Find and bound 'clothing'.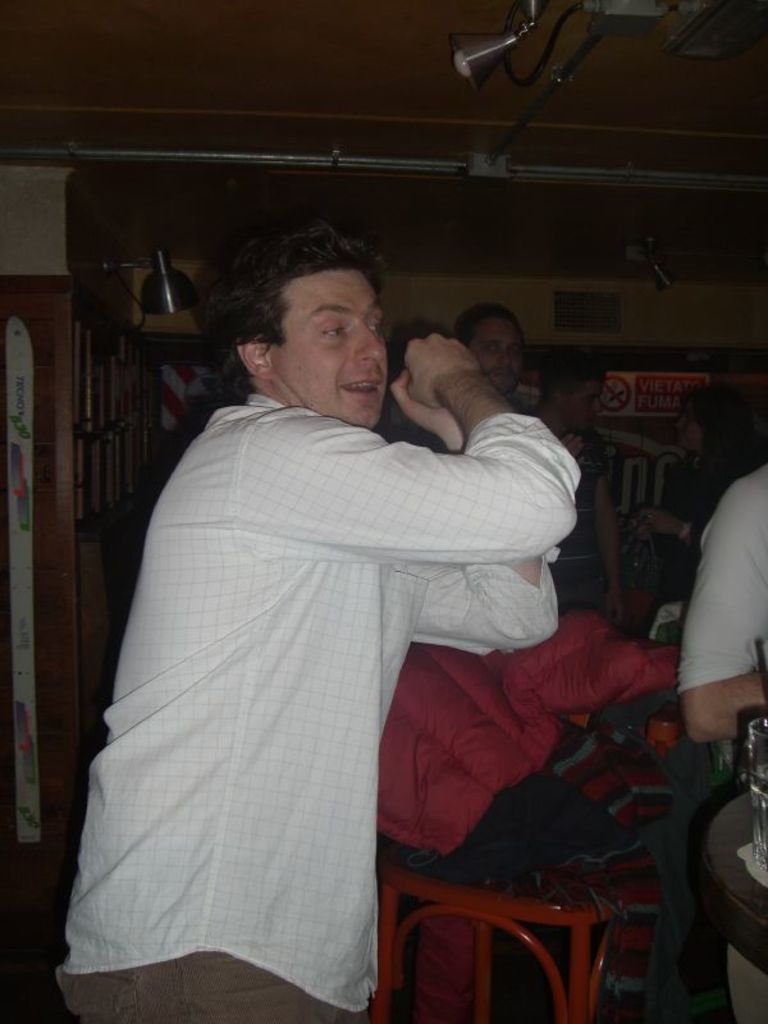
Bound: (left=370, top=613, right=669, bottom=845).
